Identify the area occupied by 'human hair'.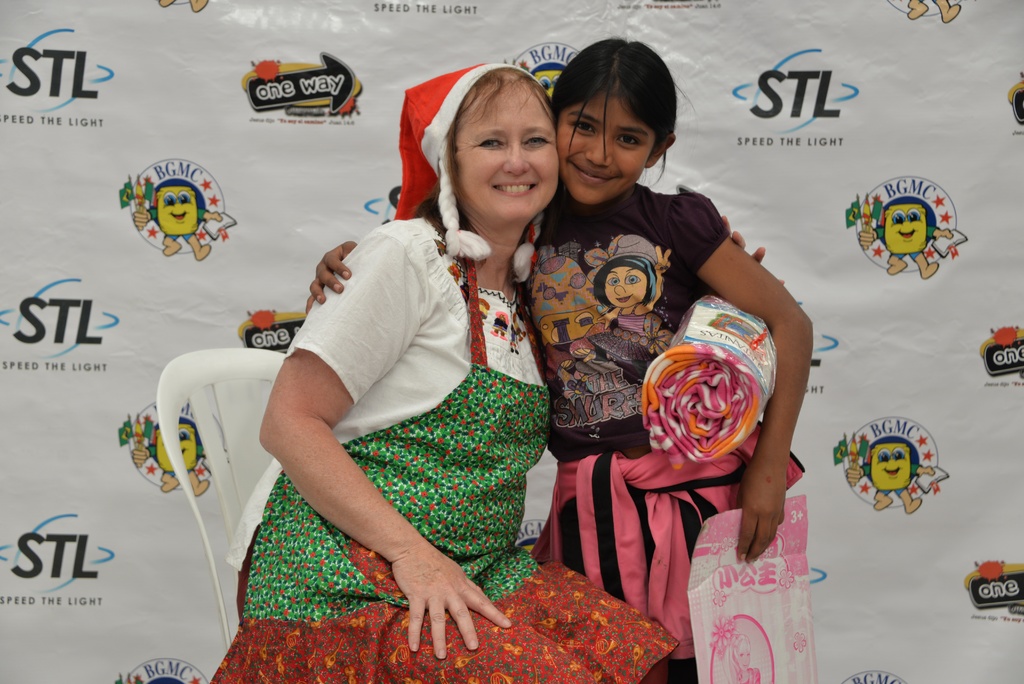
Area: <region>590, 256, 659, 306</region>.
